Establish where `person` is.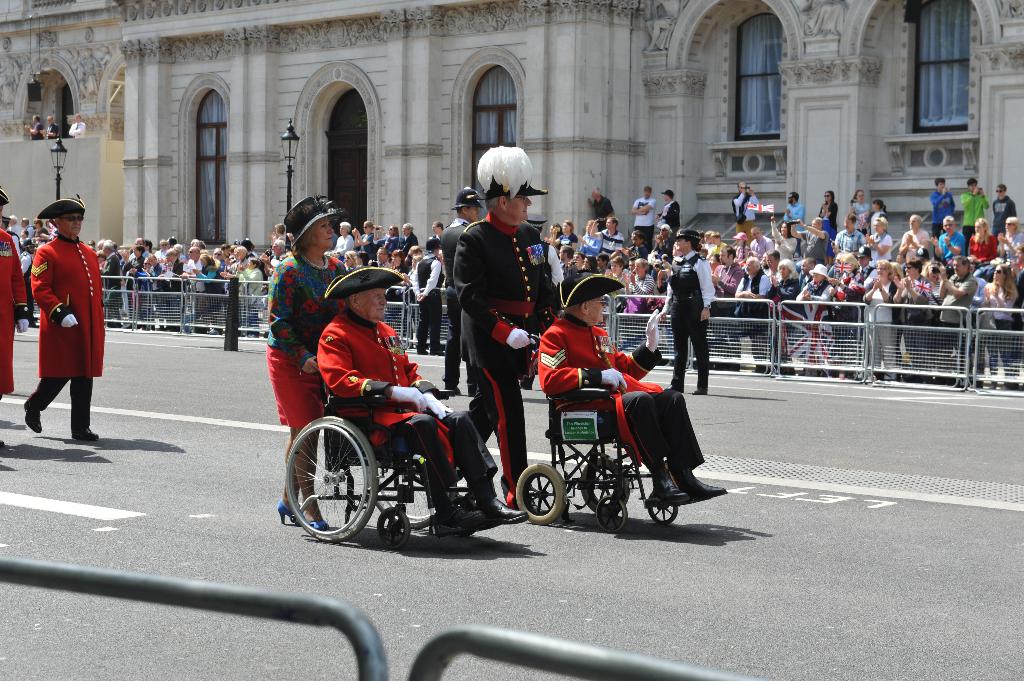
Established at <box>374,249,392,278</box>.
